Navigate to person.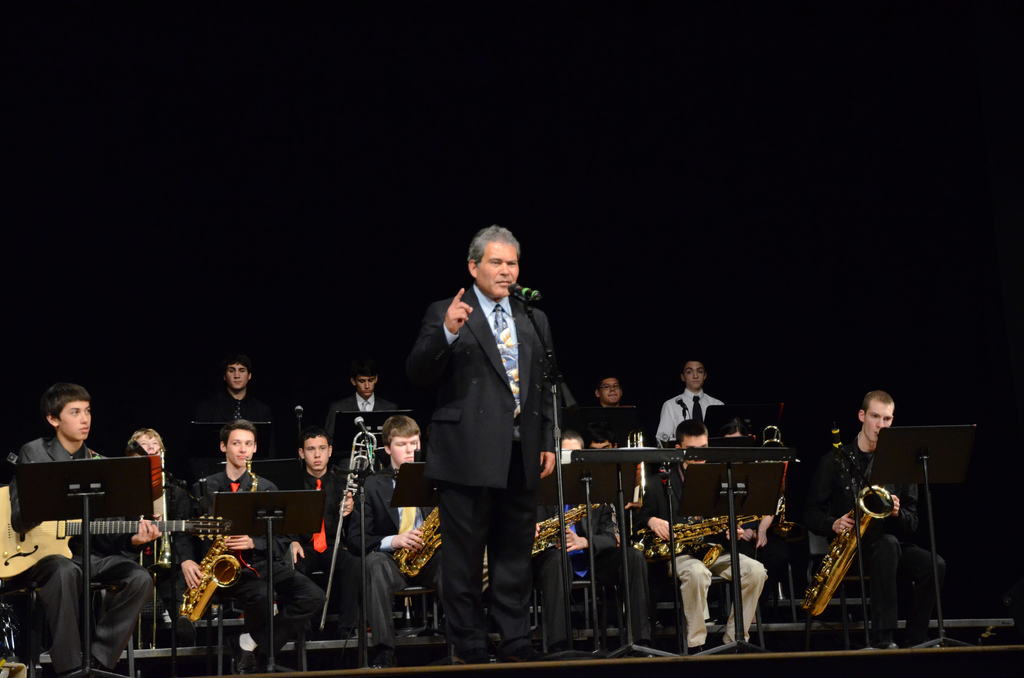
Navigation target: box=[641, 419, 770, 649].
